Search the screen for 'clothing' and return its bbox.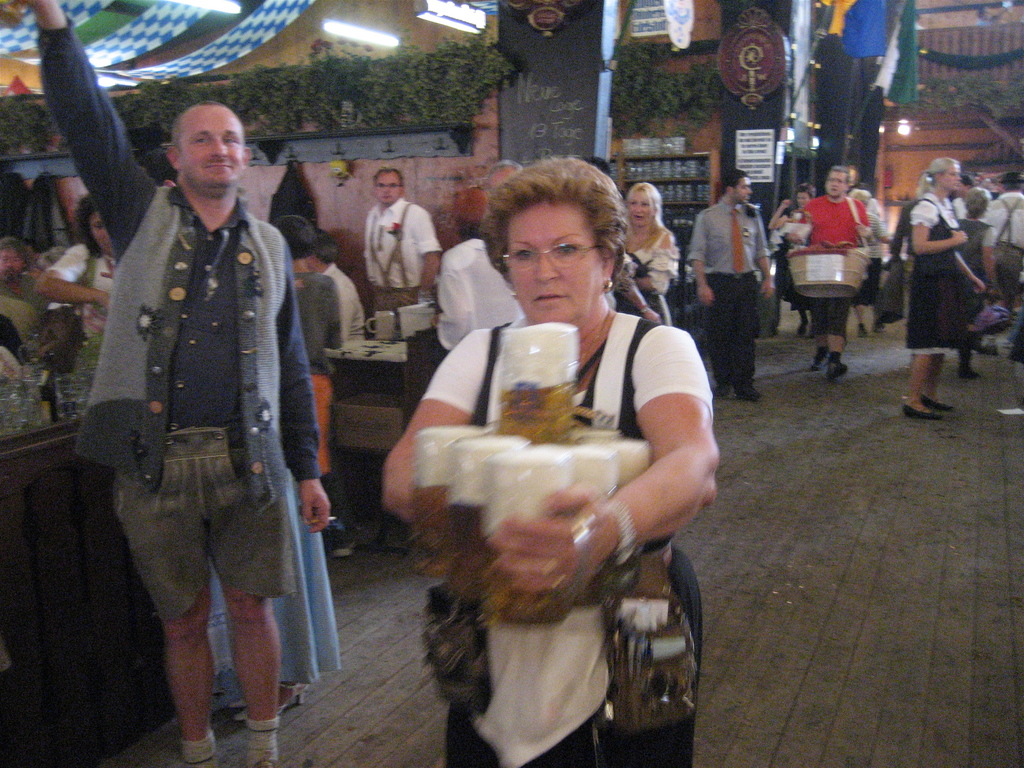
Found: left=361, top=195, right=429, bottom=334.
